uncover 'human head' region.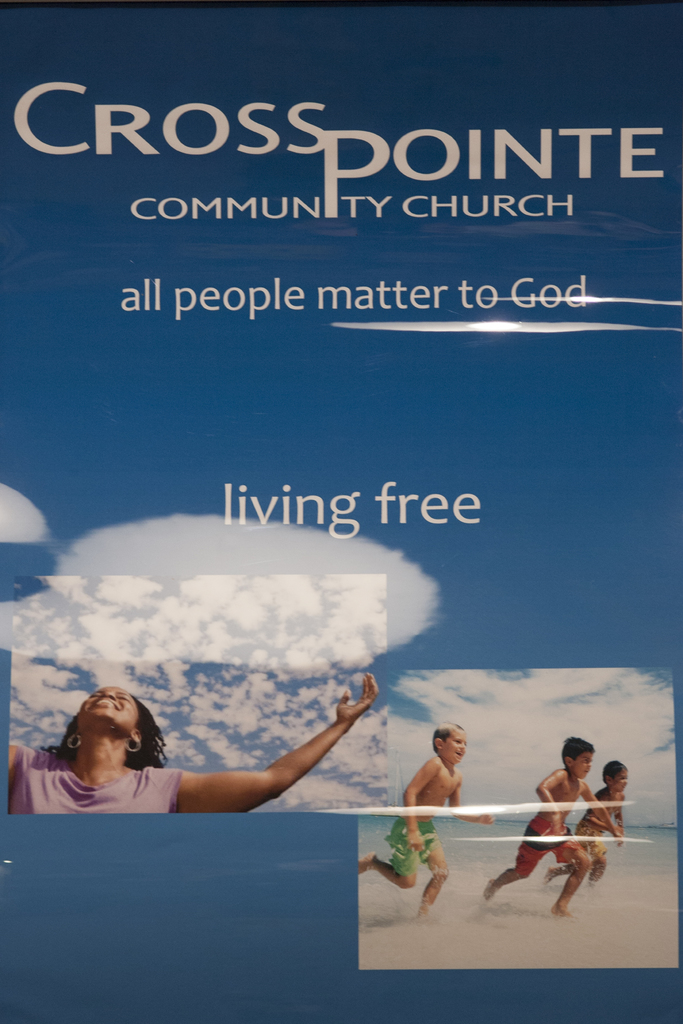
Uncovered: select_region(52, 687, 167, 764).
